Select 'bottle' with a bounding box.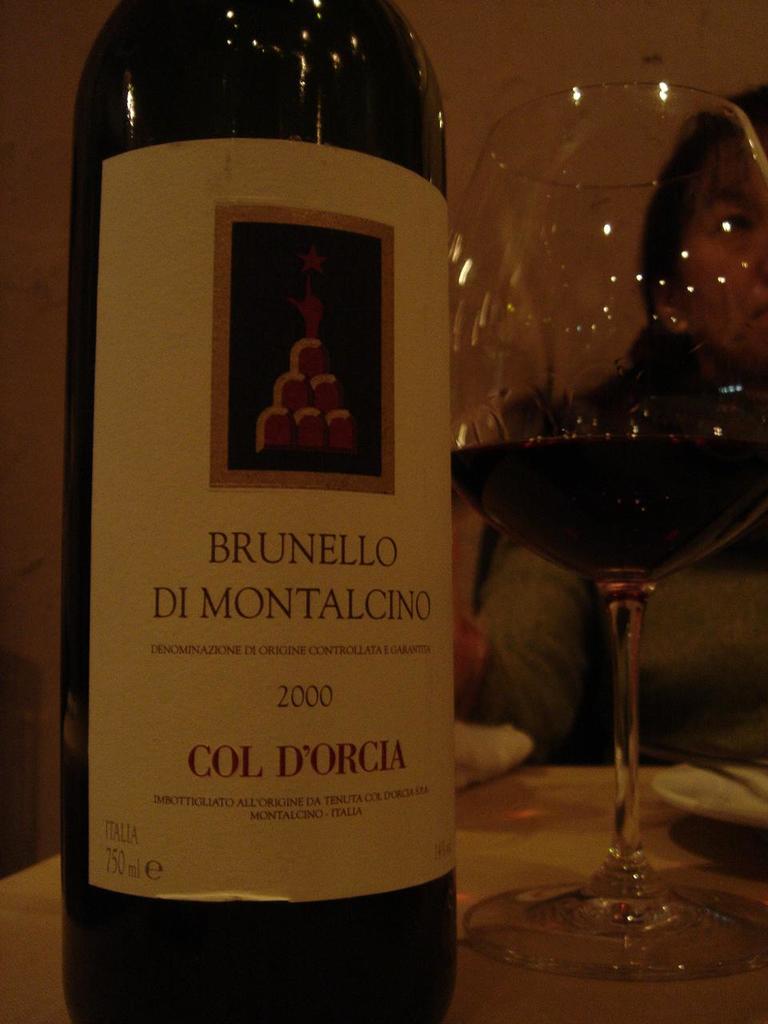
(left=57, top=0, right=454, bottom=1023).
